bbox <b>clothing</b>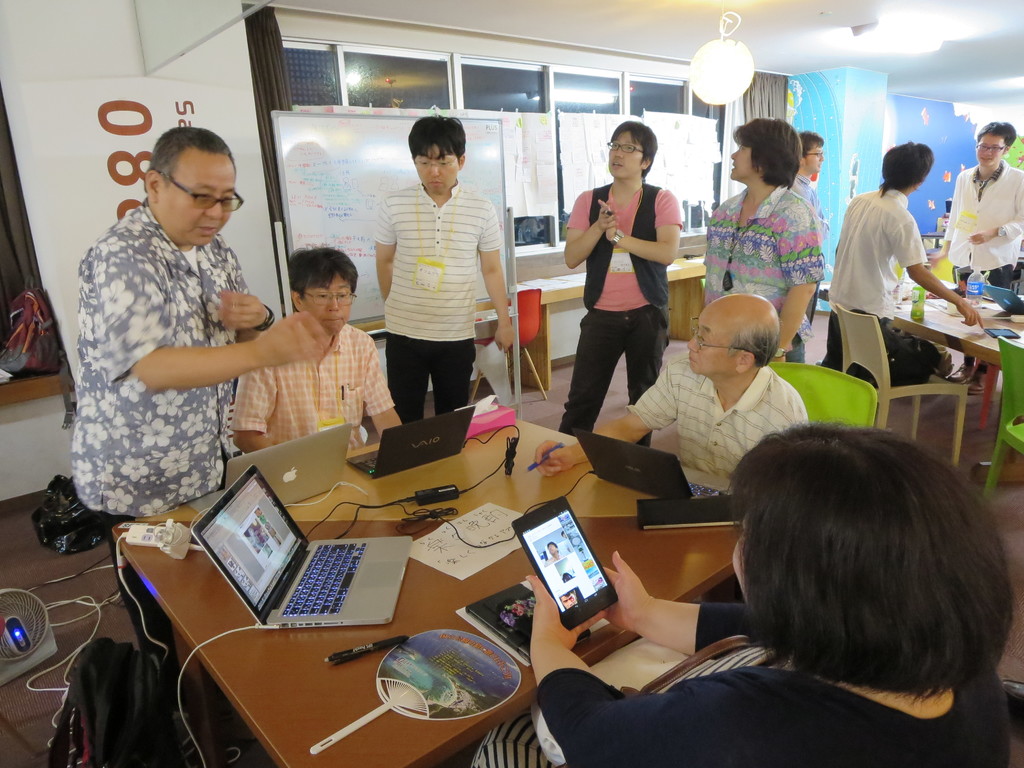
(221,317,399,457)
